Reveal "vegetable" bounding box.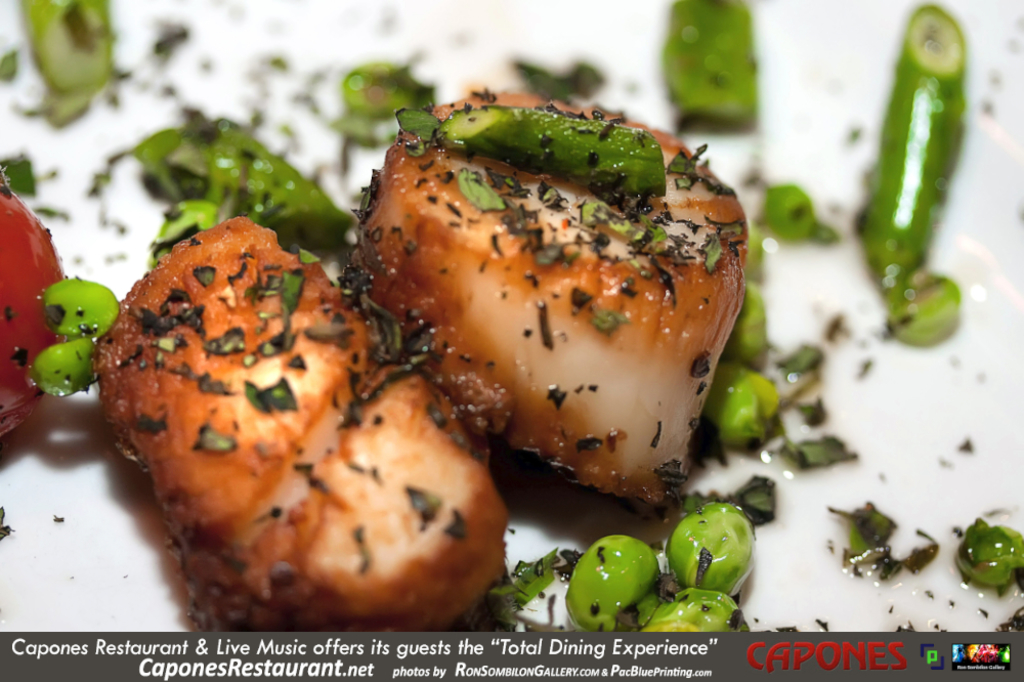
Revealed: <bbox>888, 275, 949, 345</bbox>.
